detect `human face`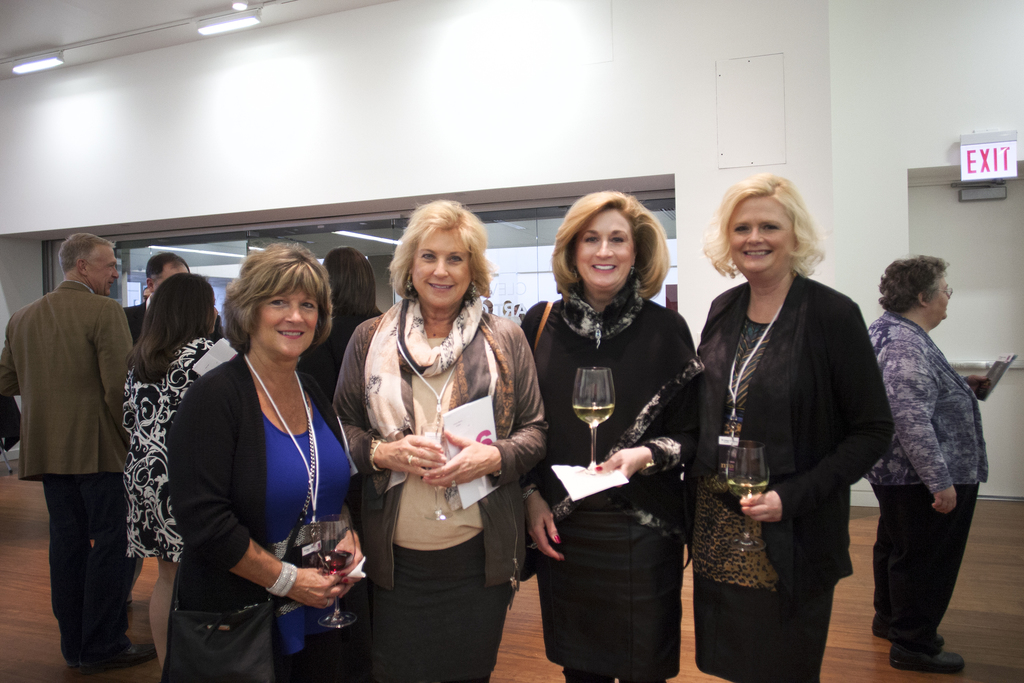
bbox(412, 231, 472, 309)
